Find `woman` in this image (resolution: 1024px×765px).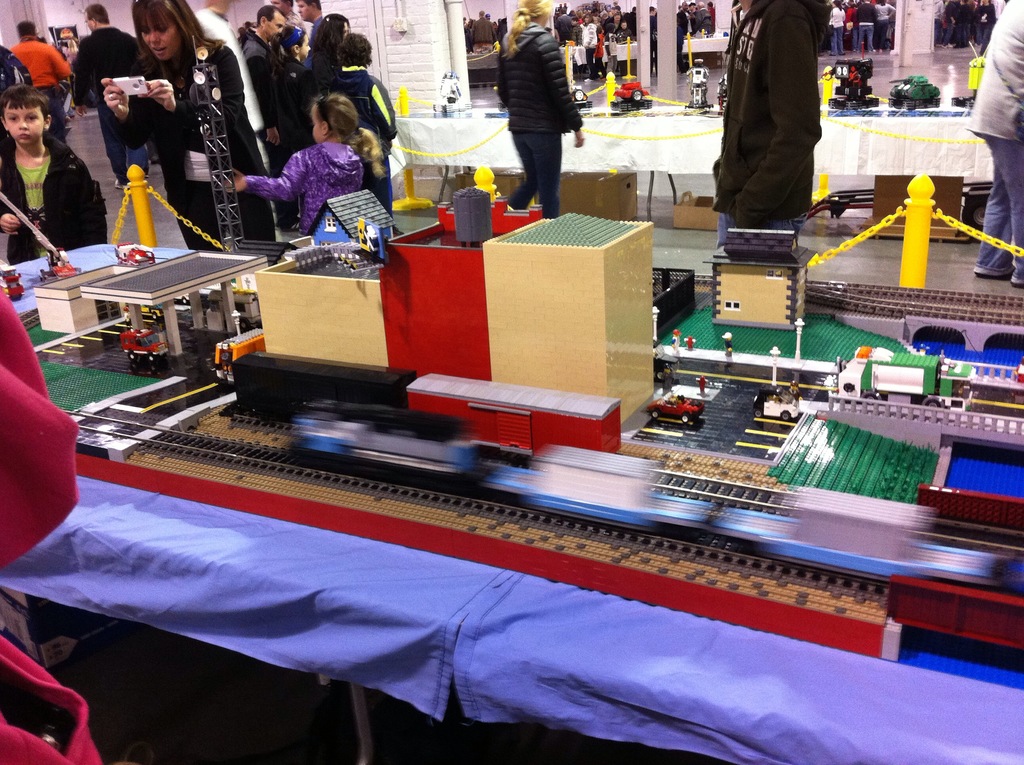
Rect(490, 11, 600, 213).
